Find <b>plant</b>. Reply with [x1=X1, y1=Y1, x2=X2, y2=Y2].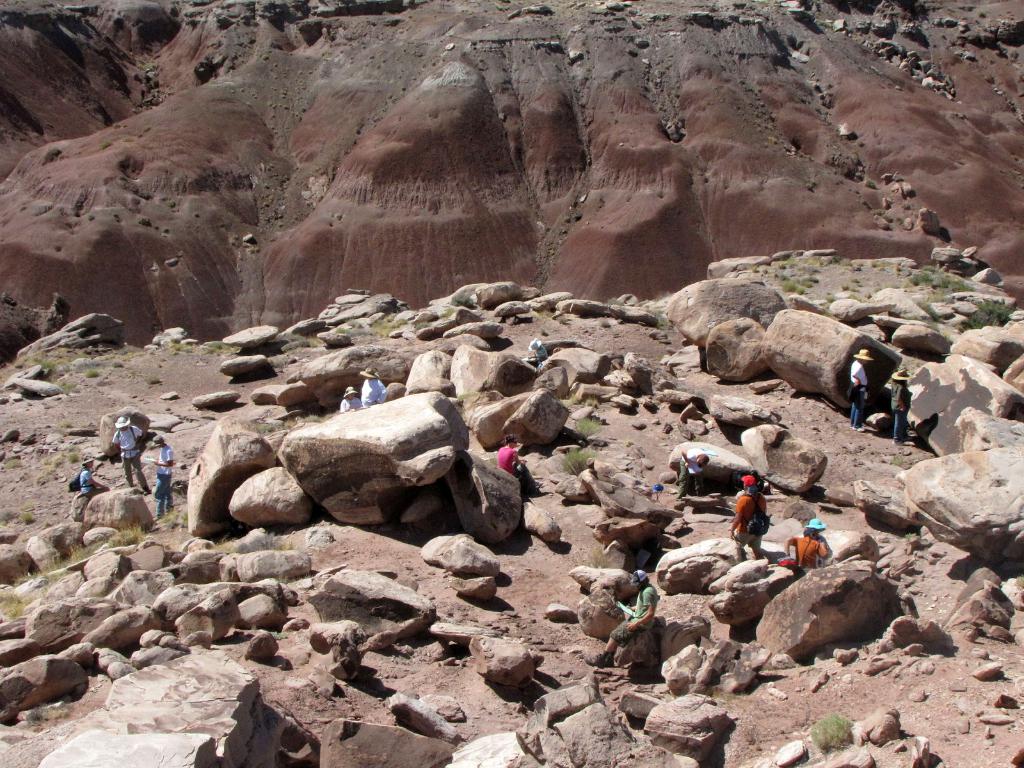
[x1=86, y1=367, x2=99, y2=378].
